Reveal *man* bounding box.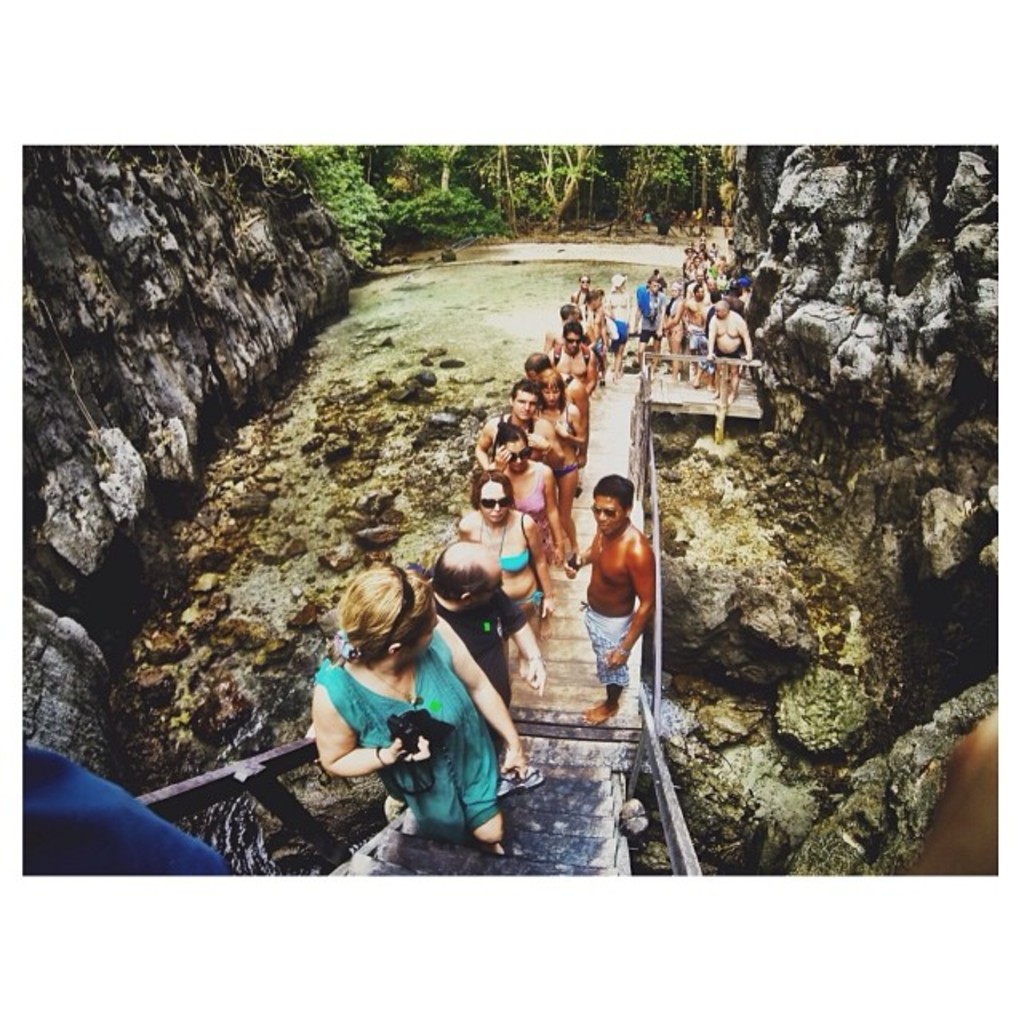
Revealed: <box>685,253,704,274</box>.
